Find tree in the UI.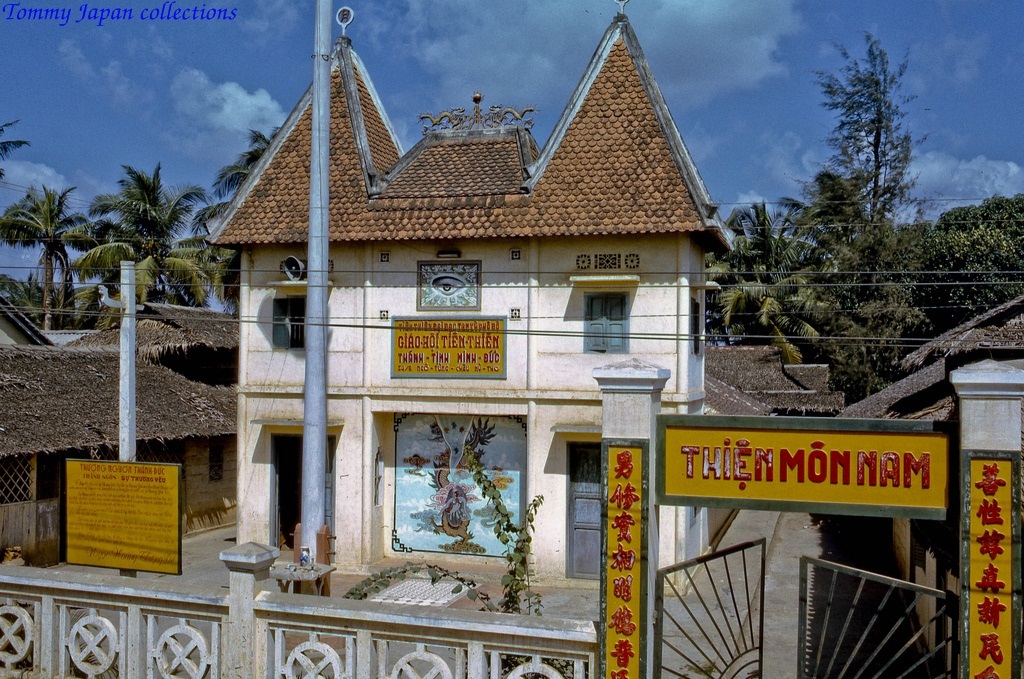
UI element at (left=0, top=270, right=106, bottom=332).
